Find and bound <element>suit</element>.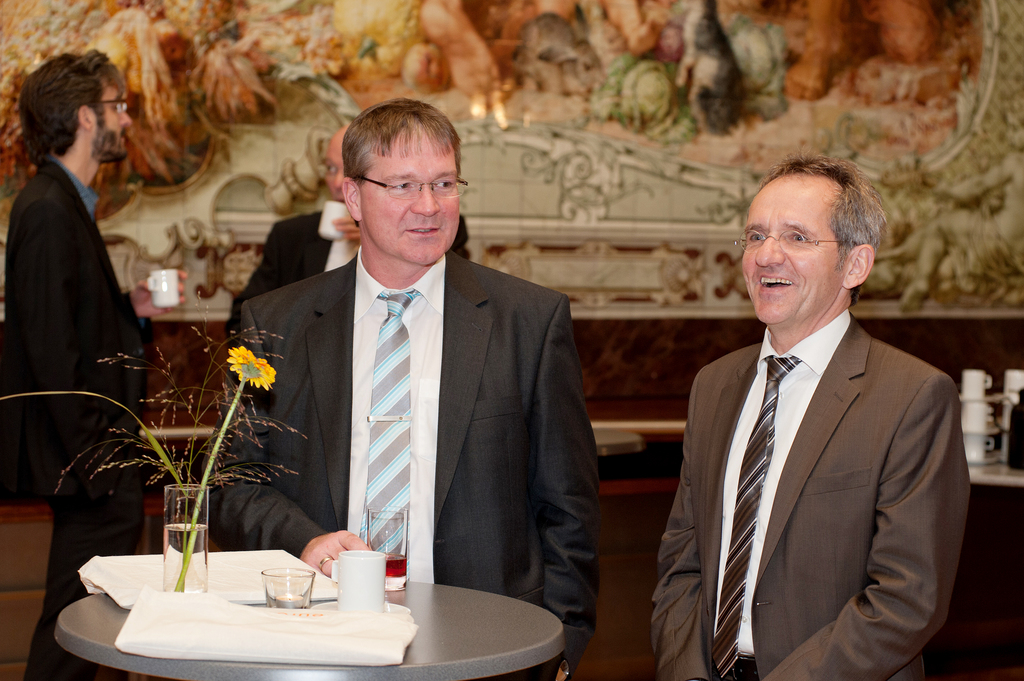
Bound: BBox(198, 253, 602, 680).
